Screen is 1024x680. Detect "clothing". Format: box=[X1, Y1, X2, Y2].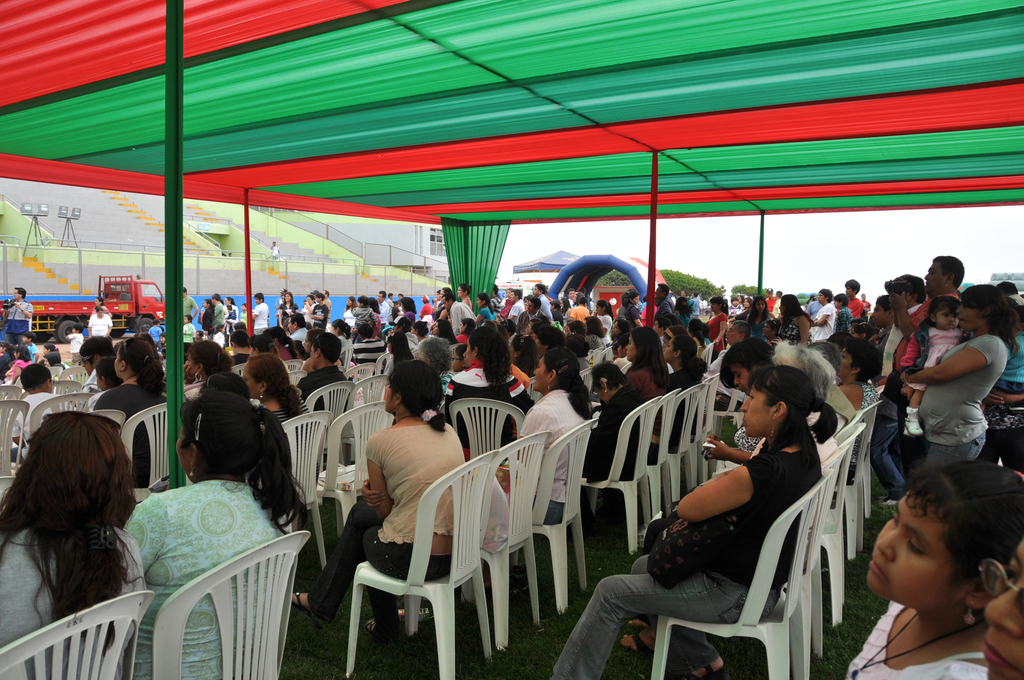
box=[348, 334, 385, 403].
